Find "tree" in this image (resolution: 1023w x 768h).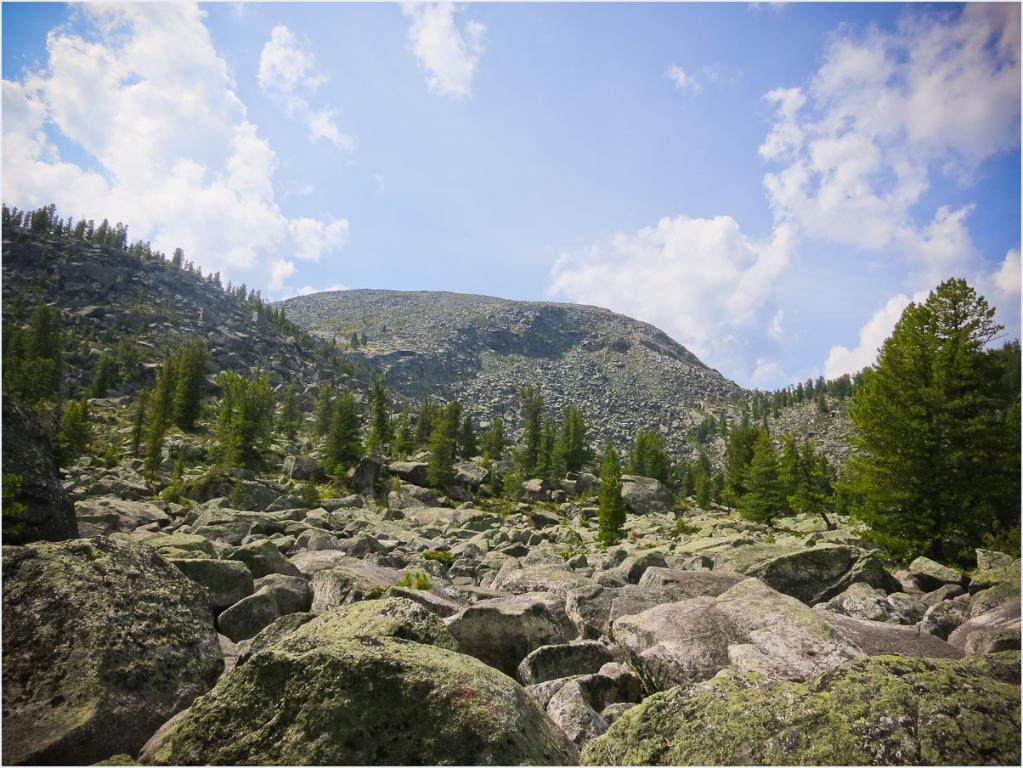
<bbox>592, 443, 631, 548</bbox>.
